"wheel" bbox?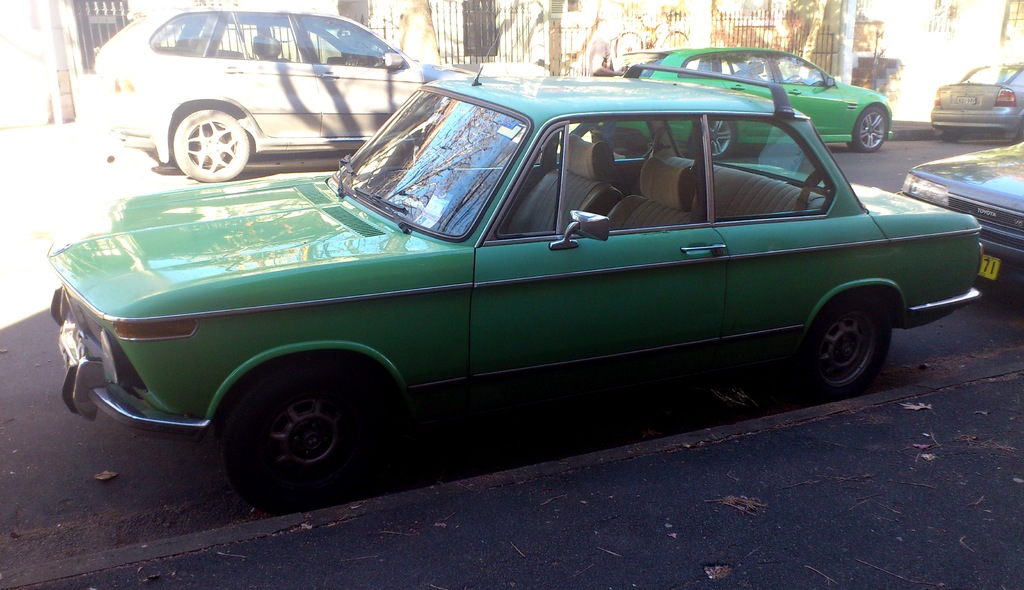
799,291,891,398
